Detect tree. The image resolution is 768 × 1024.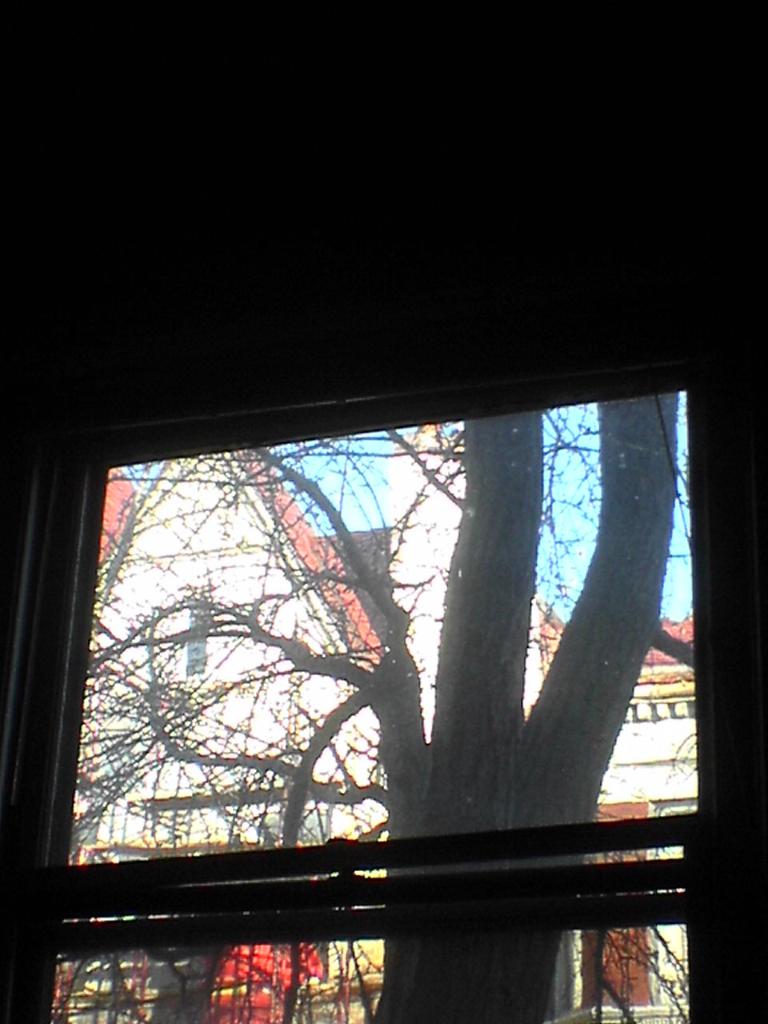
region(48, 390, 686, 1023).
